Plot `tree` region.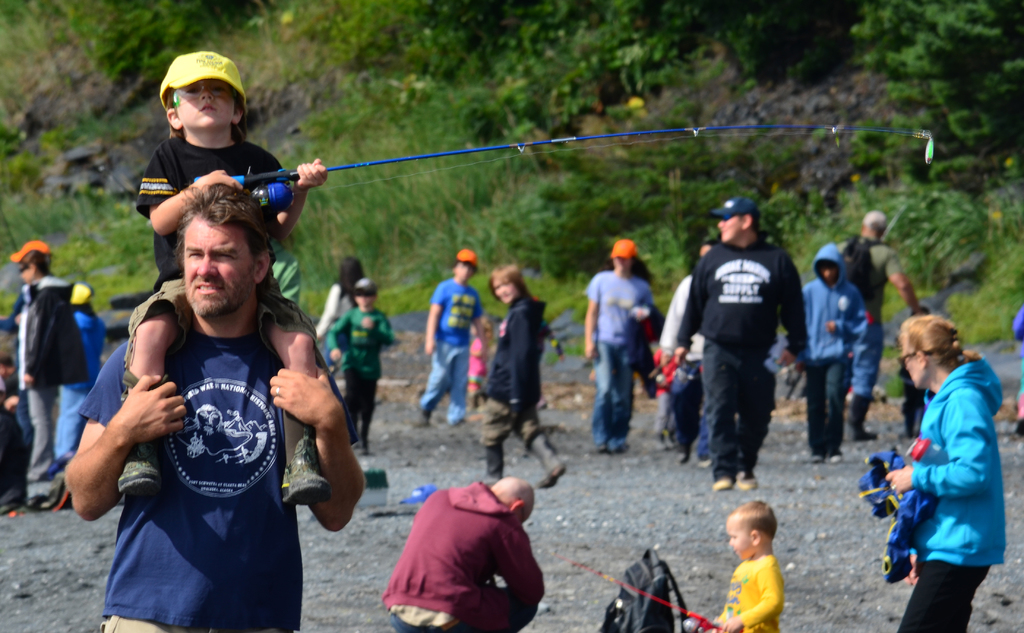
Plotted at {"left": 840, "top": 0, "right": 1023, "bottom": 144}.
